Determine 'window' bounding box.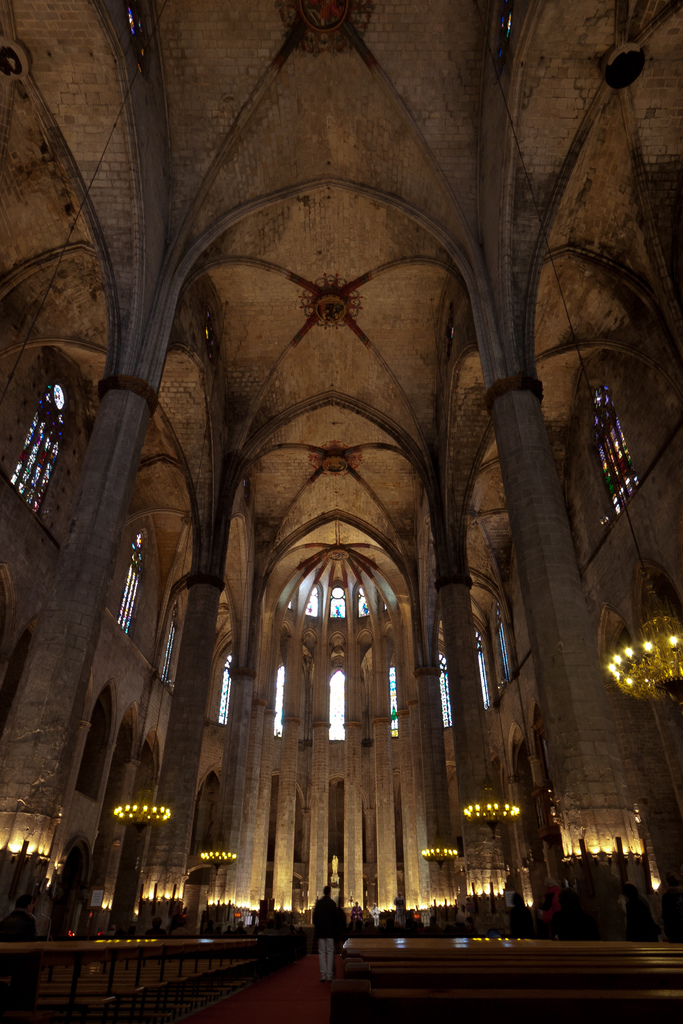
Determined: select_region(327, 667, 344, 737).
